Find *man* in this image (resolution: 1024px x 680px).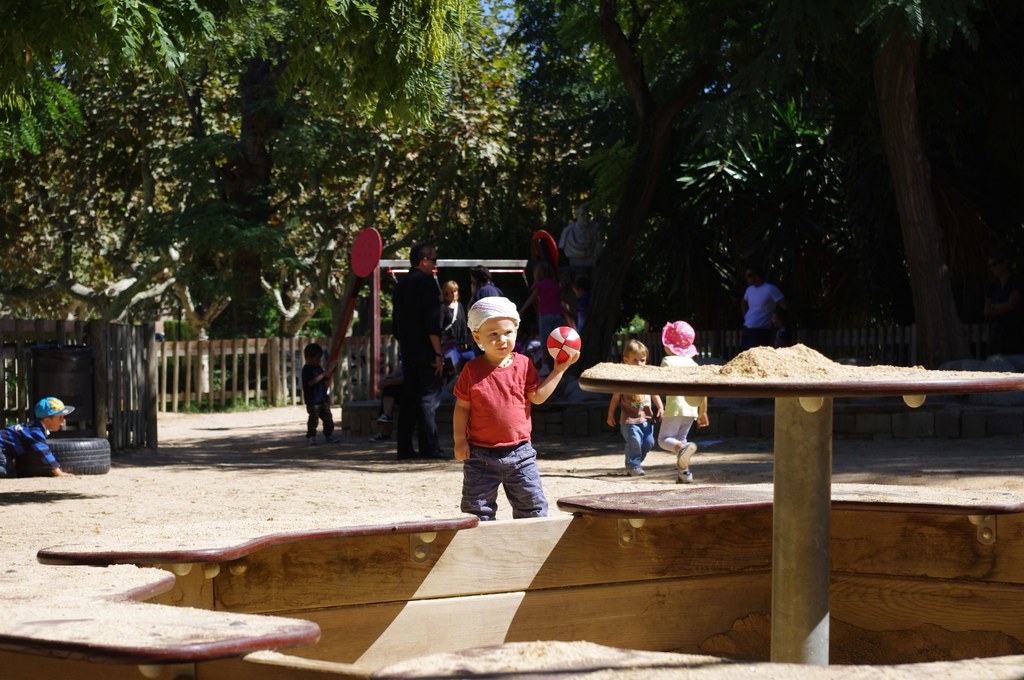
region(393, 236, 443, 460).
